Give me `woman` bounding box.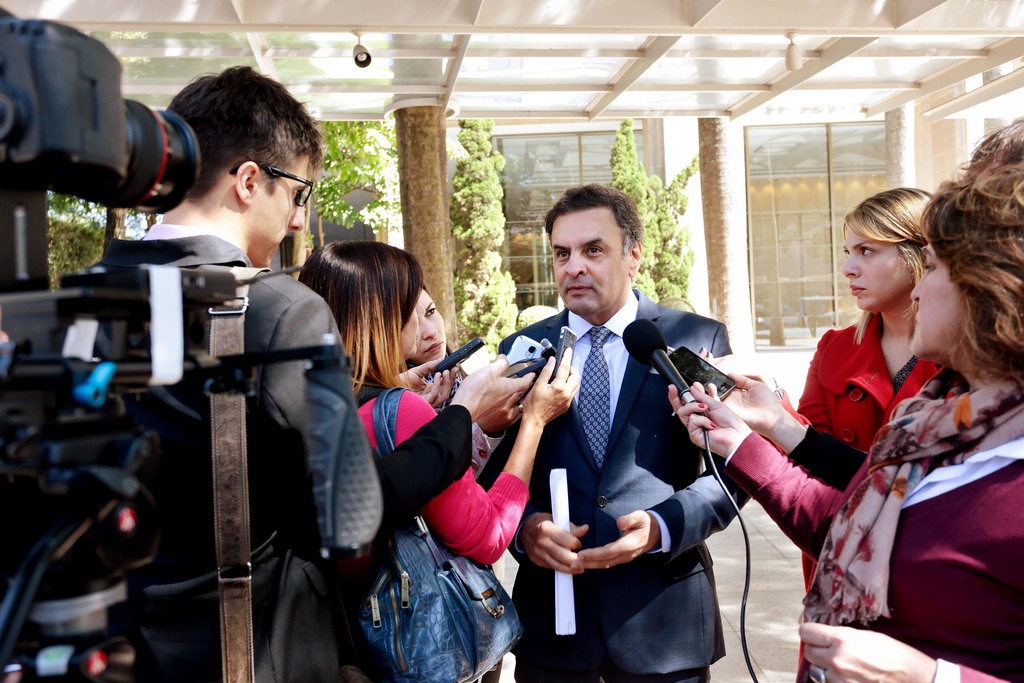
(x1=698, y1=185, x2=934, y2=677).
